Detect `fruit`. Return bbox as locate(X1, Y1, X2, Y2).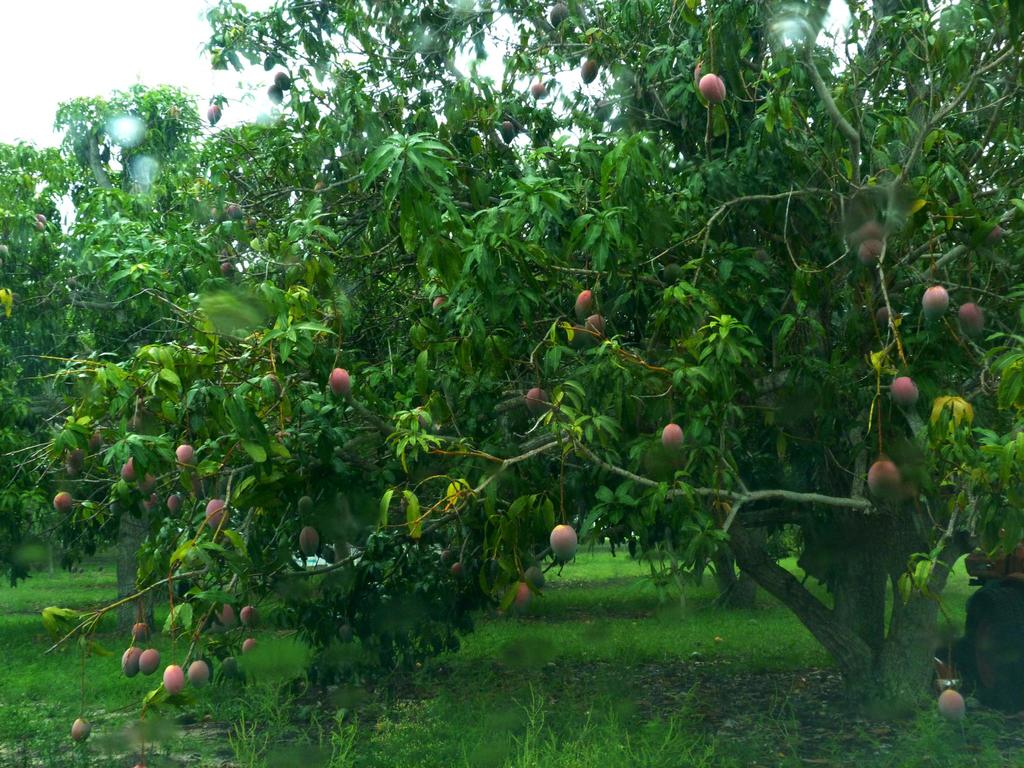
locate(875, 307, 897, 326).
